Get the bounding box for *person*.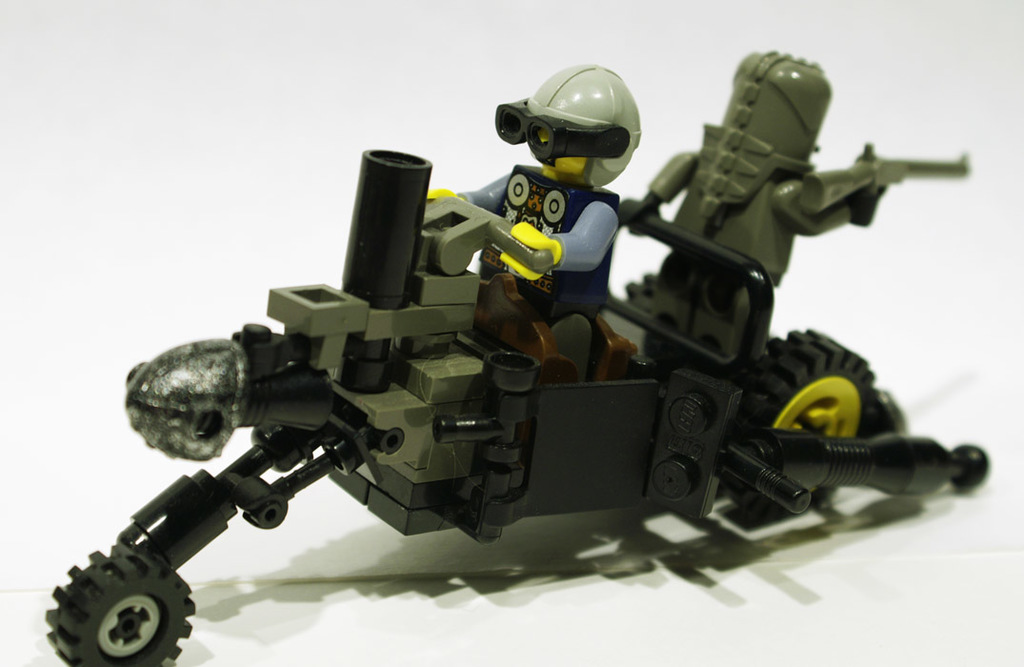
l=440, t=65, r=646, b=378.
